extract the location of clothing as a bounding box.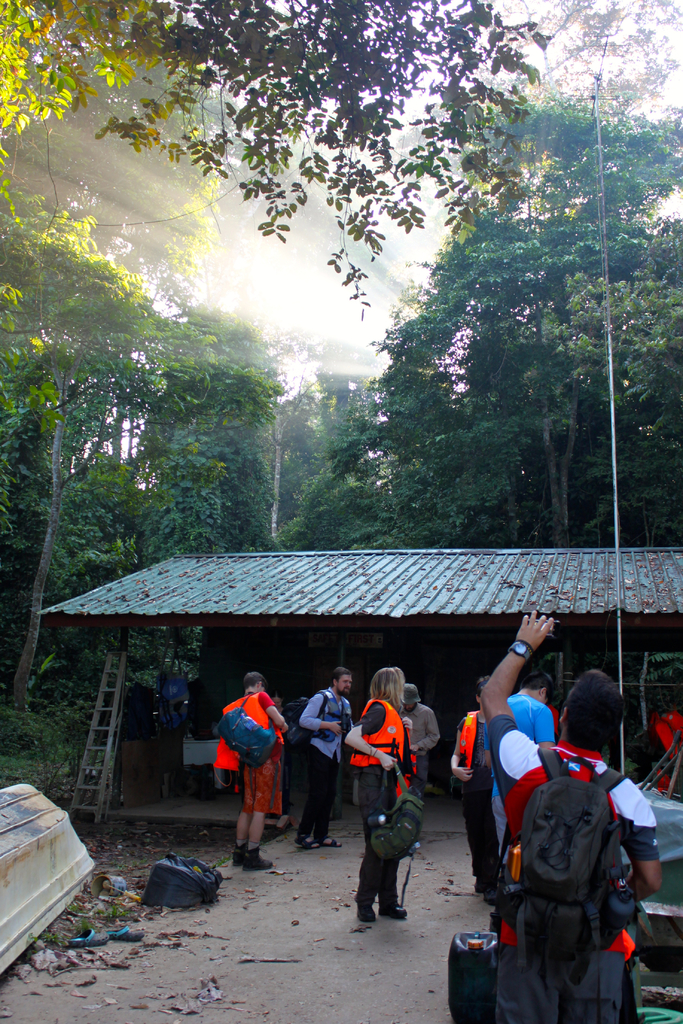
(480,714,659,952).
